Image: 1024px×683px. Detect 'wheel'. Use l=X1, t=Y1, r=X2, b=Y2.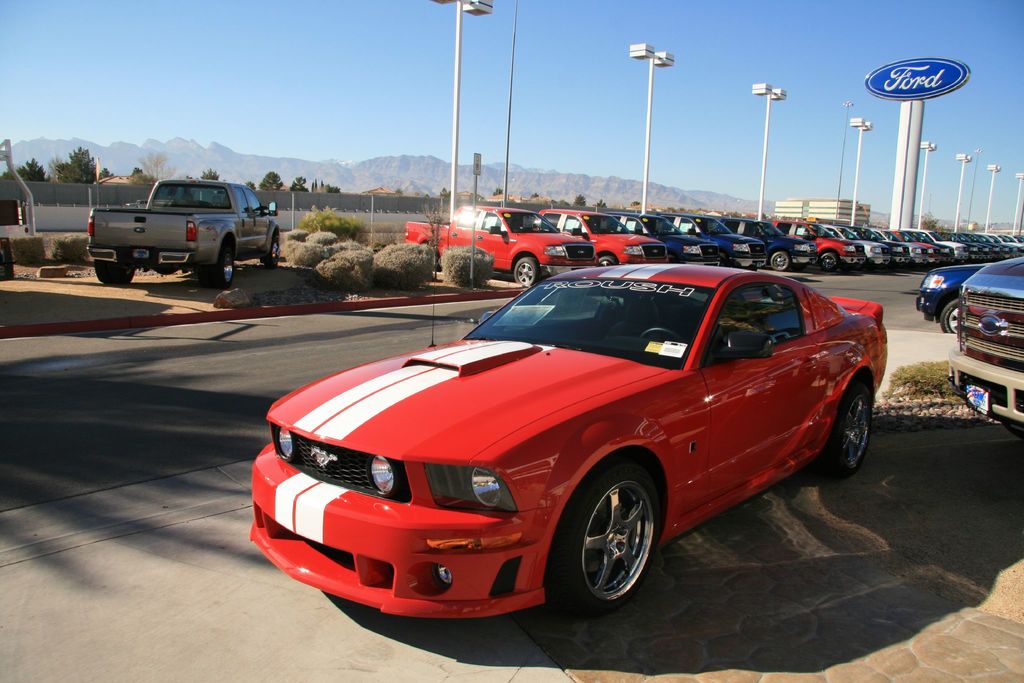
l=890, t=261, r=895, b=268.
